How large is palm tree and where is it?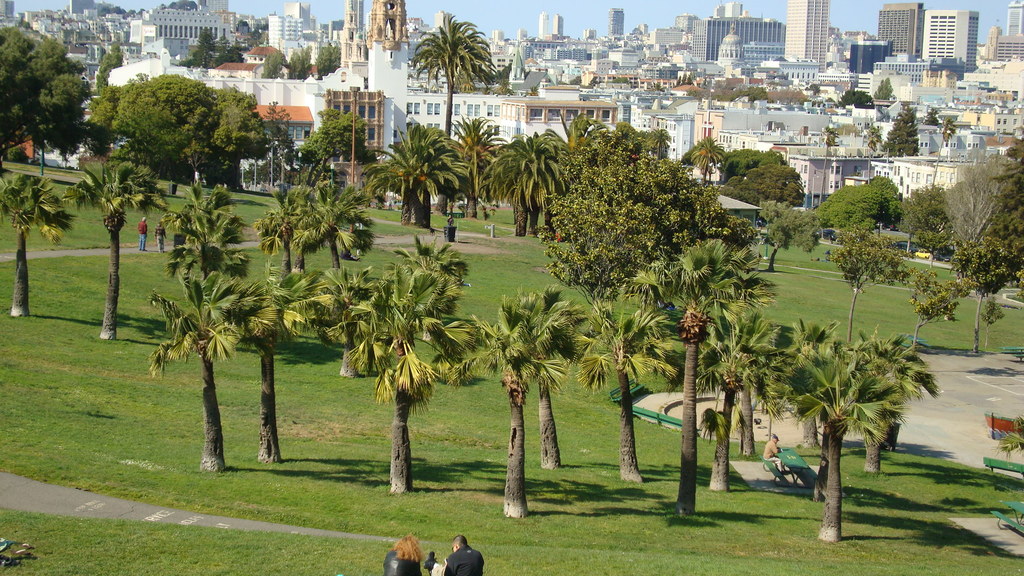
Bounding box: x1=0, y1=167, x2=68, y2=298.
